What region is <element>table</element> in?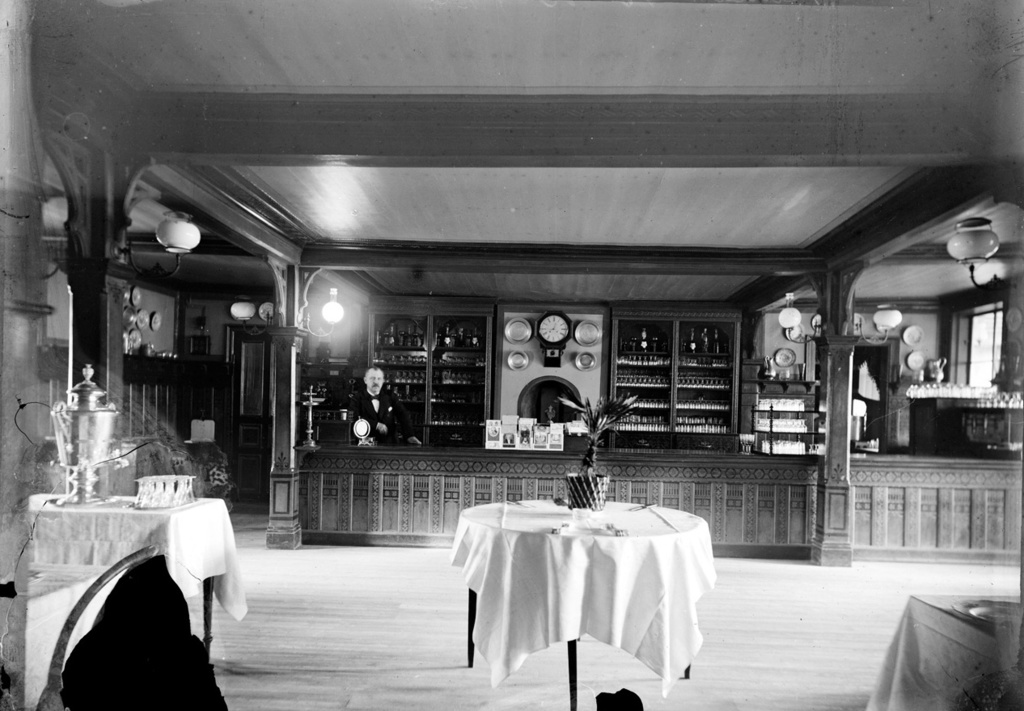
<region>26, 491, 250, 660</region>.
